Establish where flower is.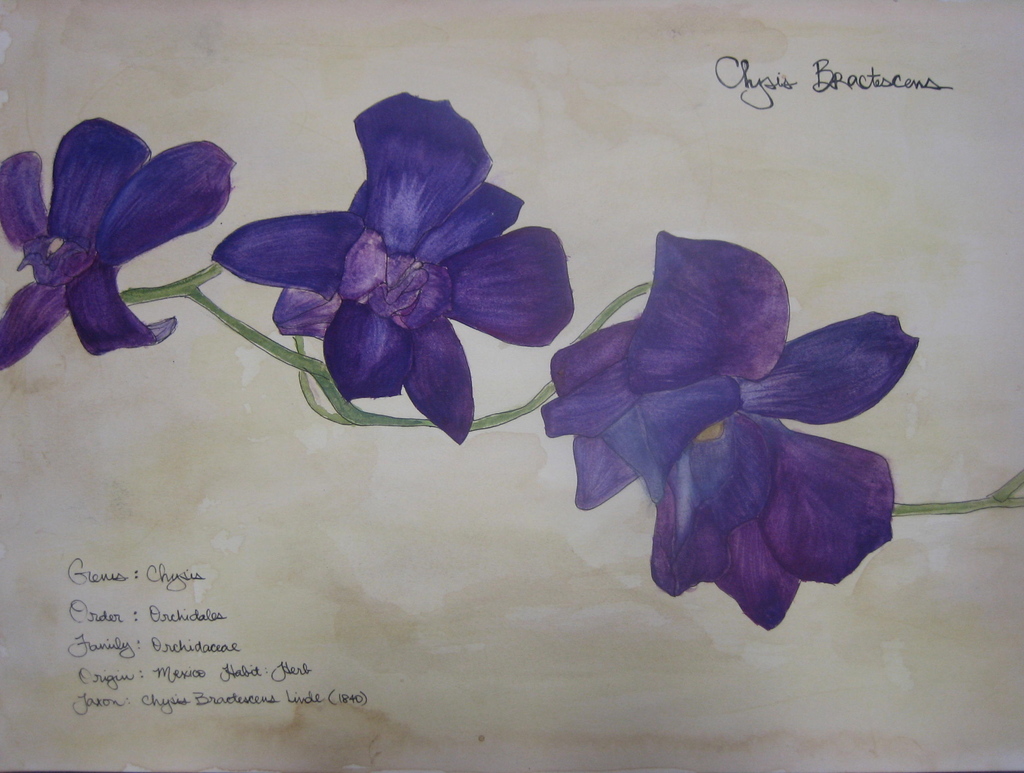
Established at locate(542, 220, 920, 634).
